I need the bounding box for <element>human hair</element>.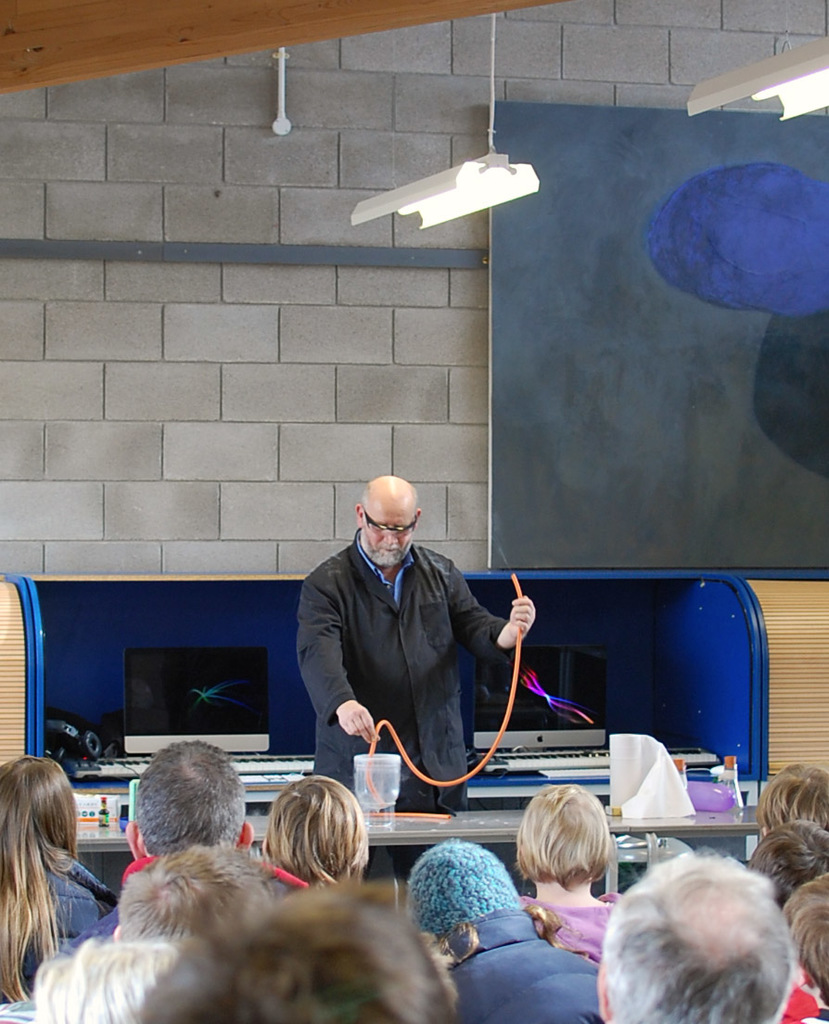
Here it is: 36 933 179 1023.
